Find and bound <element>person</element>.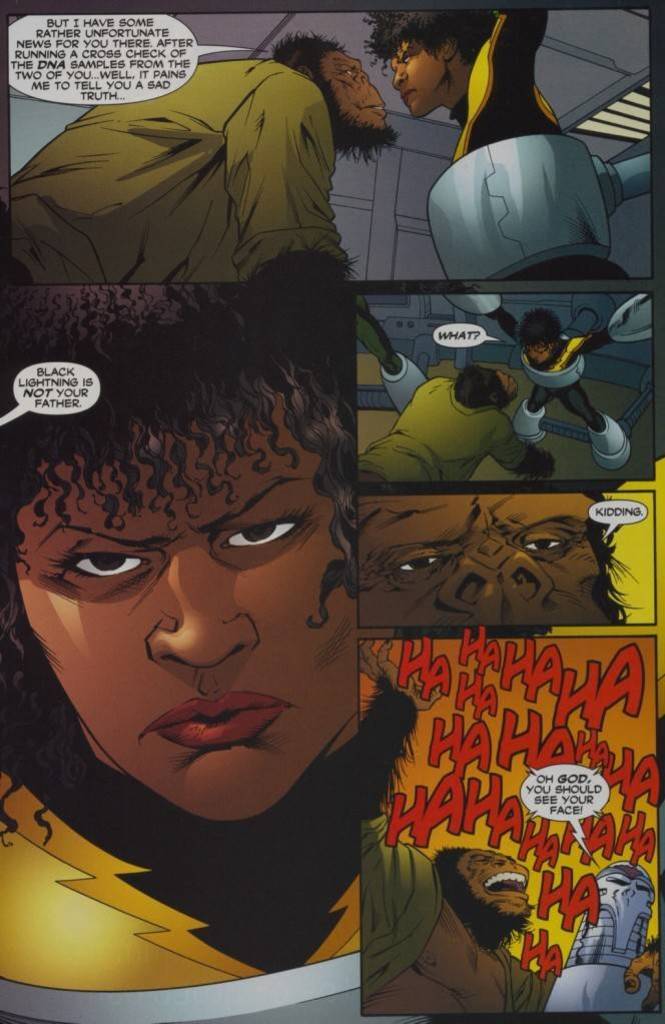
Bound: [x1=361, y1=6, x2=629, y2=279].
